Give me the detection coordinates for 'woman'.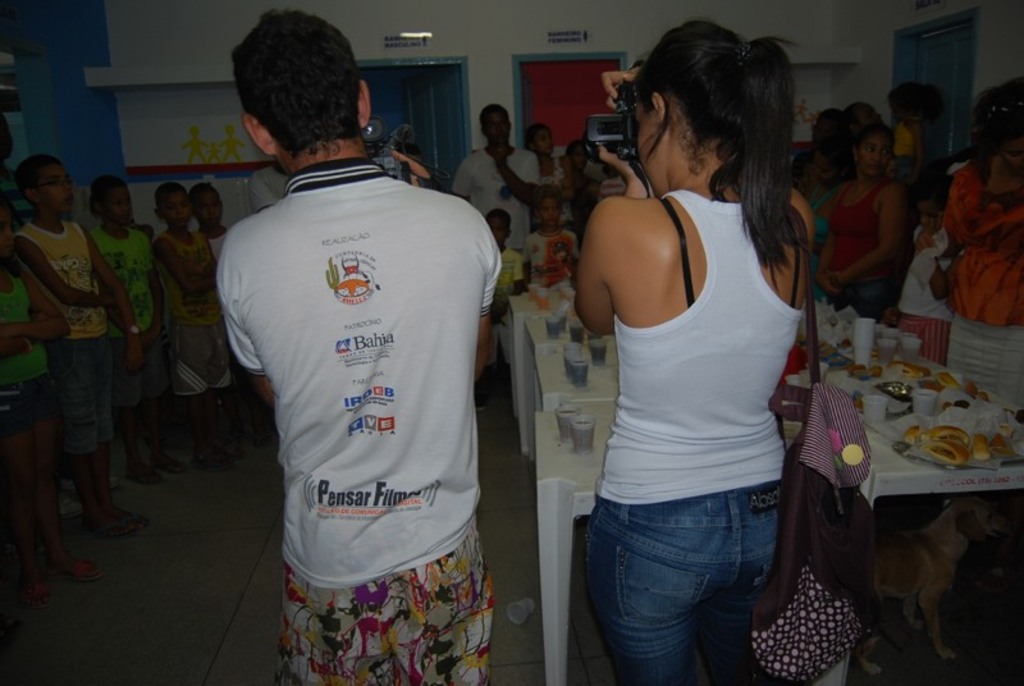
detection(532, 14, 842, 685).
